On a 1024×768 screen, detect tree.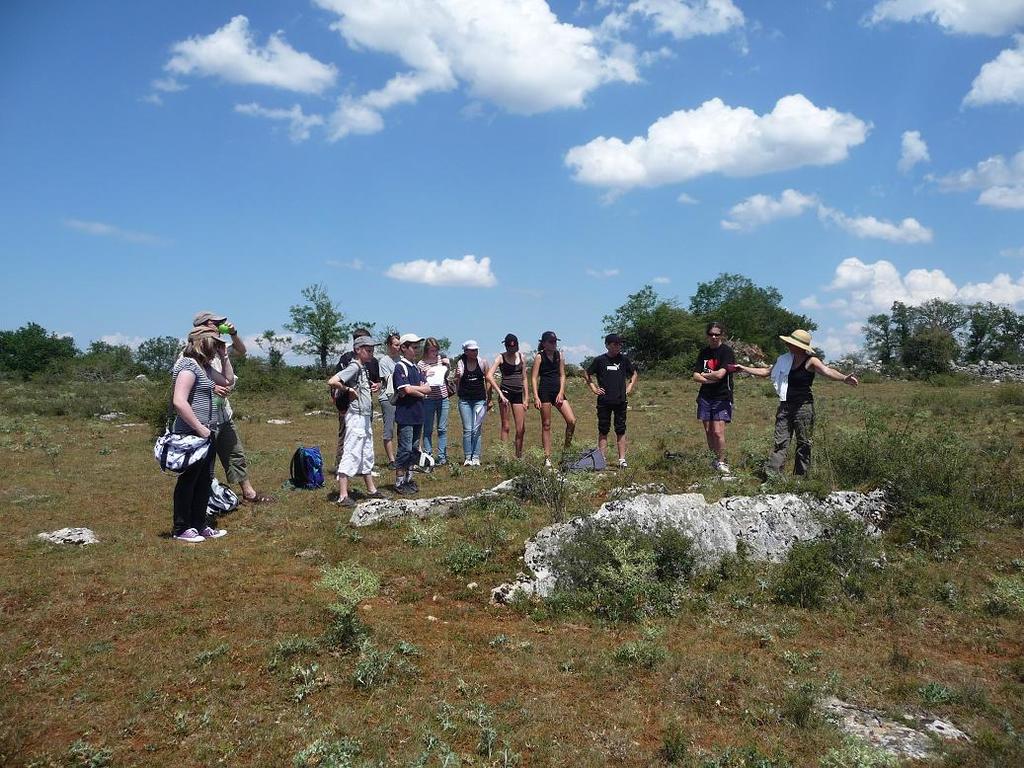
372:326:399:362.
